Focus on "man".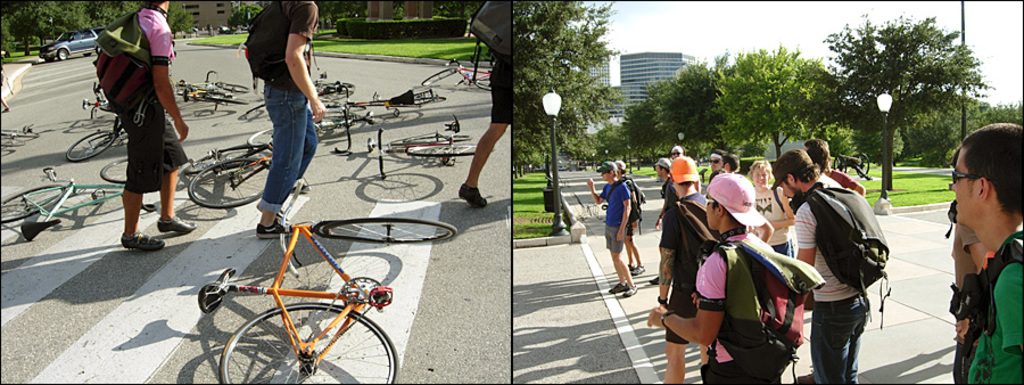
Focused at [left=808, top=141, right=866, bottom=192].
